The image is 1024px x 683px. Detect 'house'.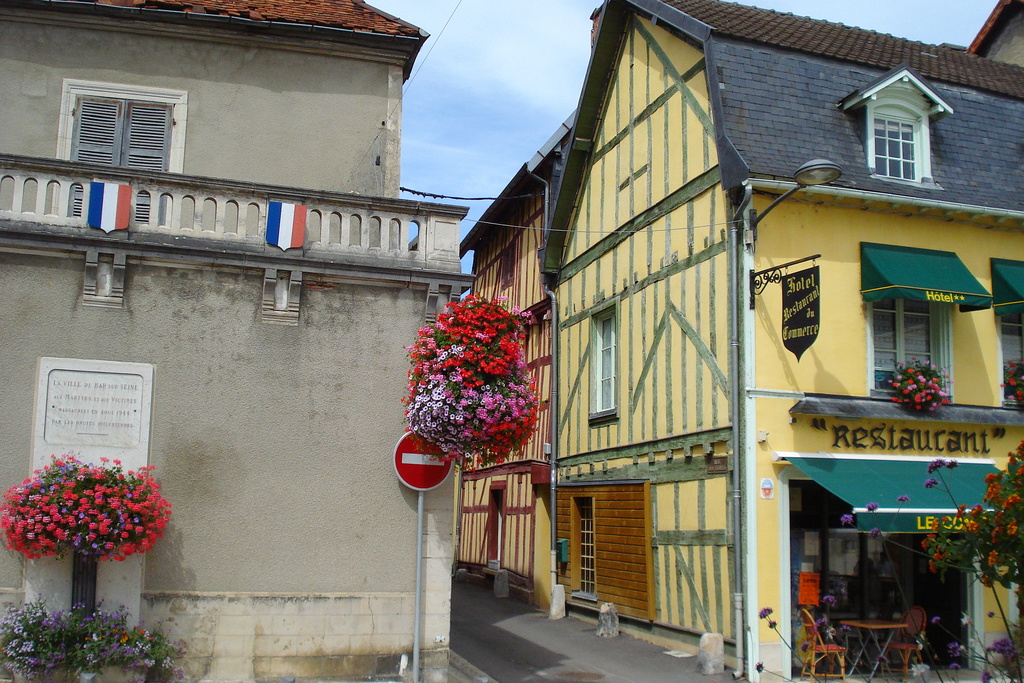
Detection: [533, 0, 1021, 682].
